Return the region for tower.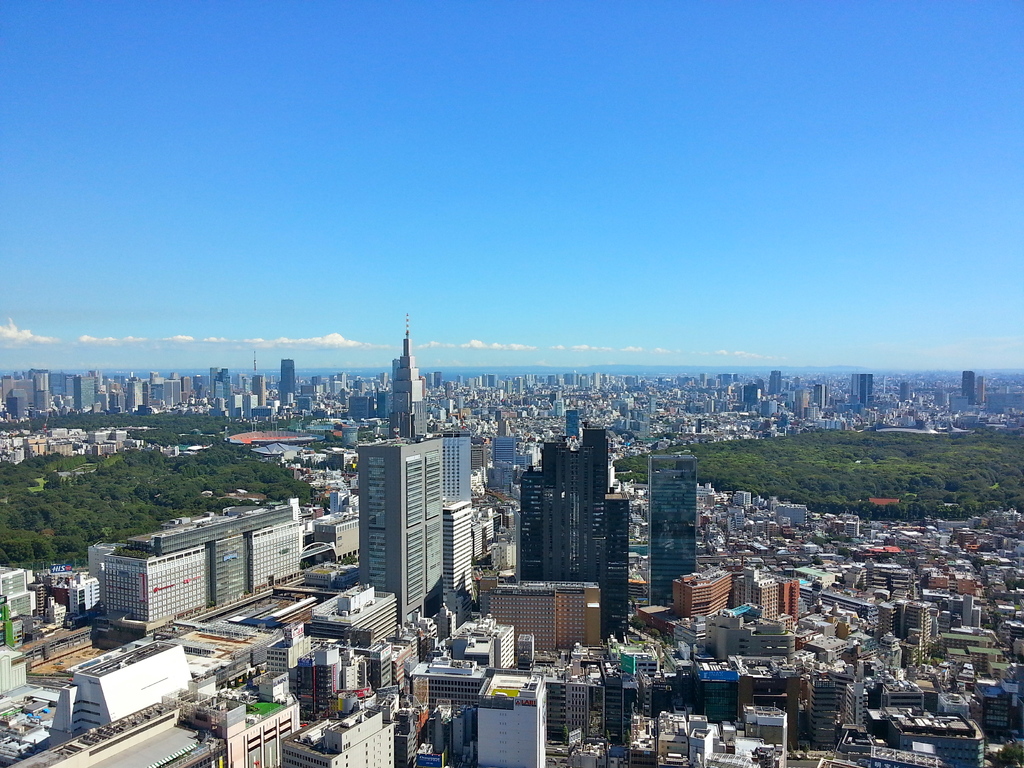
box=[253, 352, 268, 414].
